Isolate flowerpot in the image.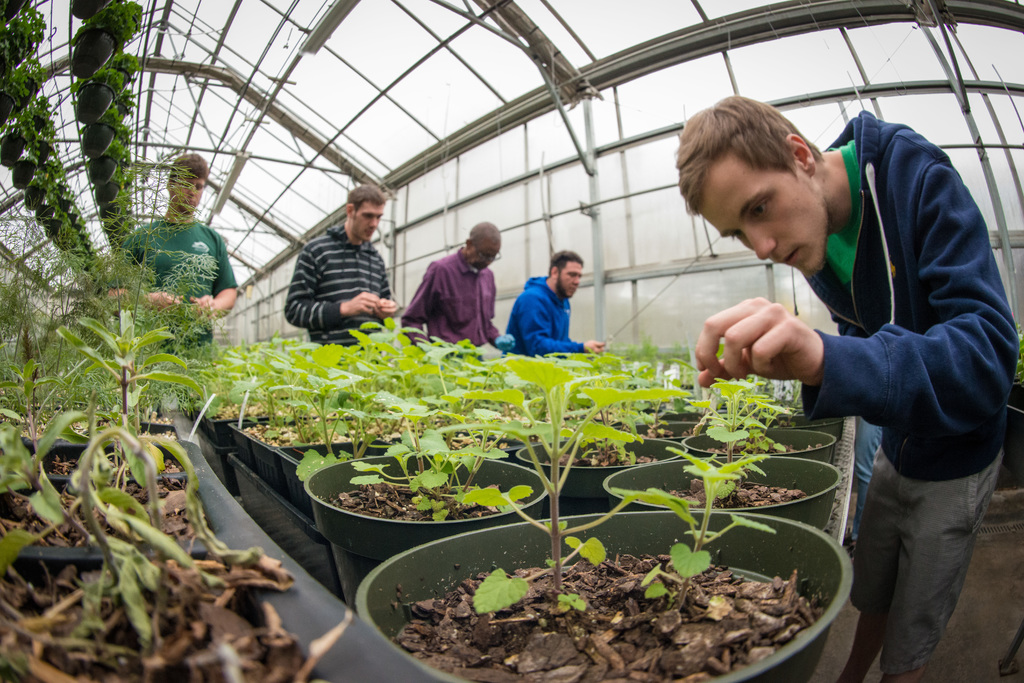
Isolated region: (left=681, top=428, right=831, bottom=462).
